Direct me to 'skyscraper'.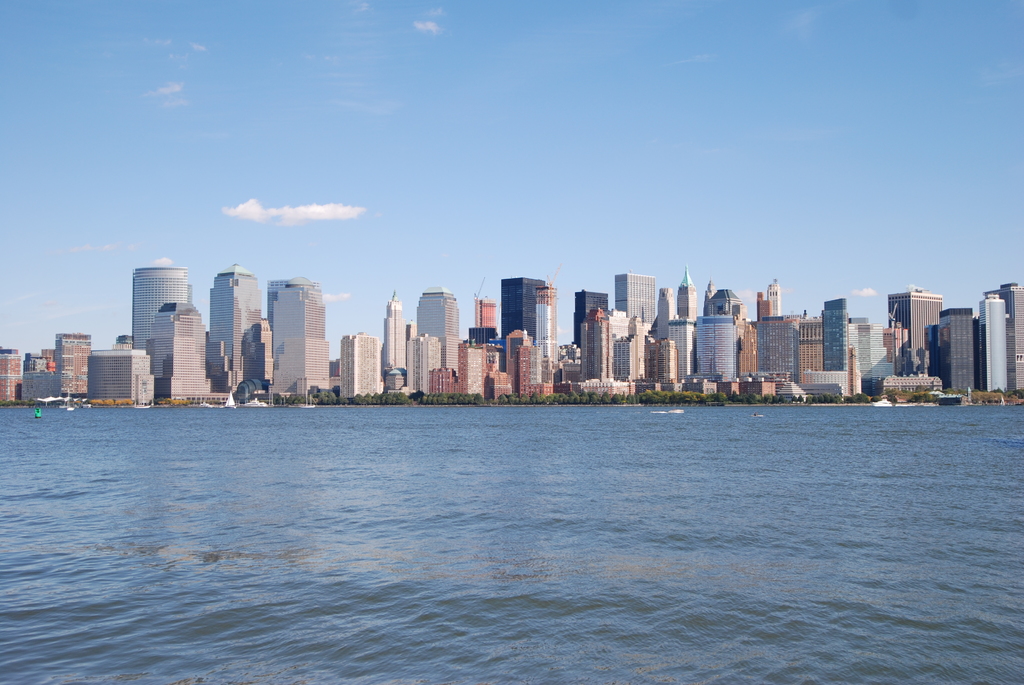
Direction: [left=498, top=322, right=554, bottom=403].
